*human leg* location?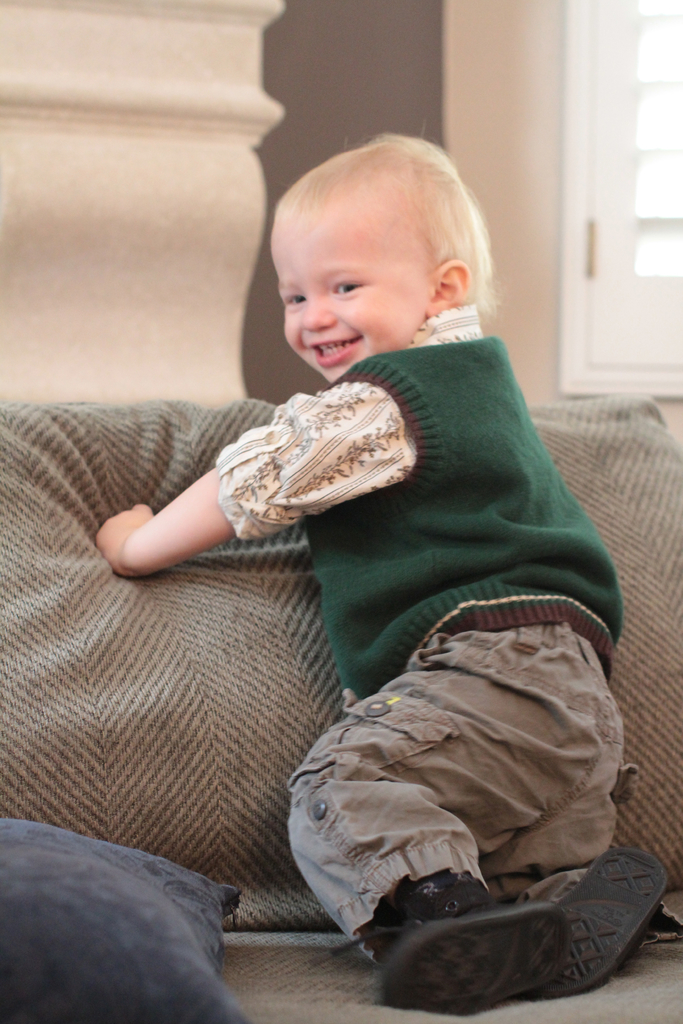
l=482, t=637, r=668, b=994
